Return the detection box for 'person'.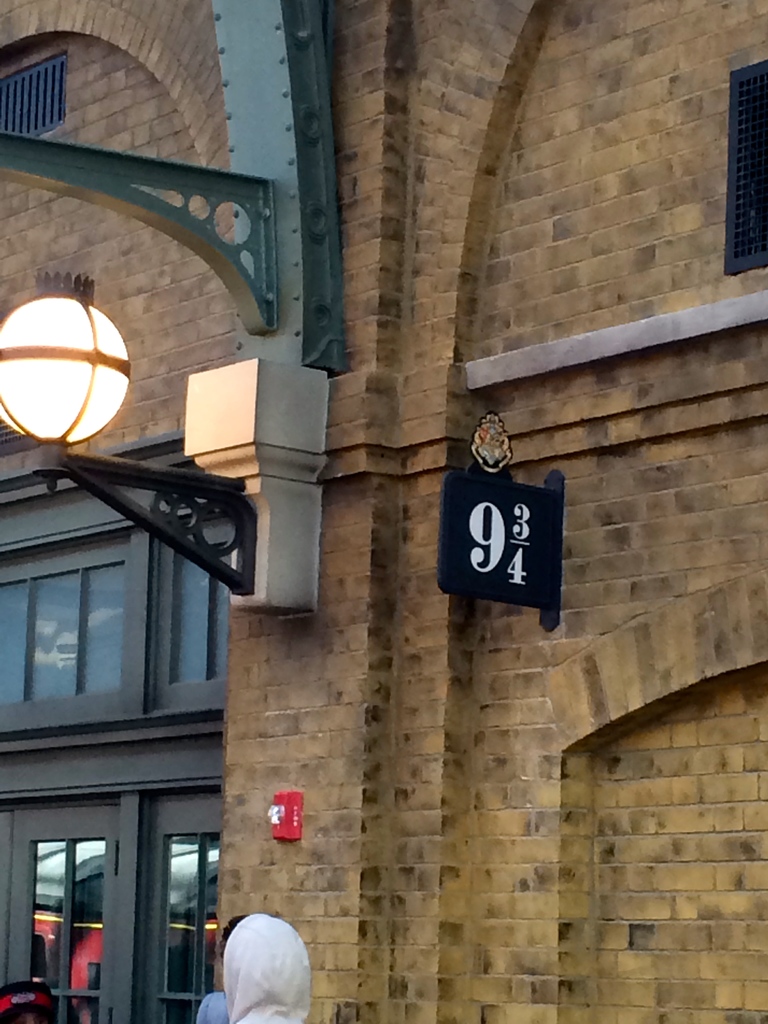
217:913:318:1019.
